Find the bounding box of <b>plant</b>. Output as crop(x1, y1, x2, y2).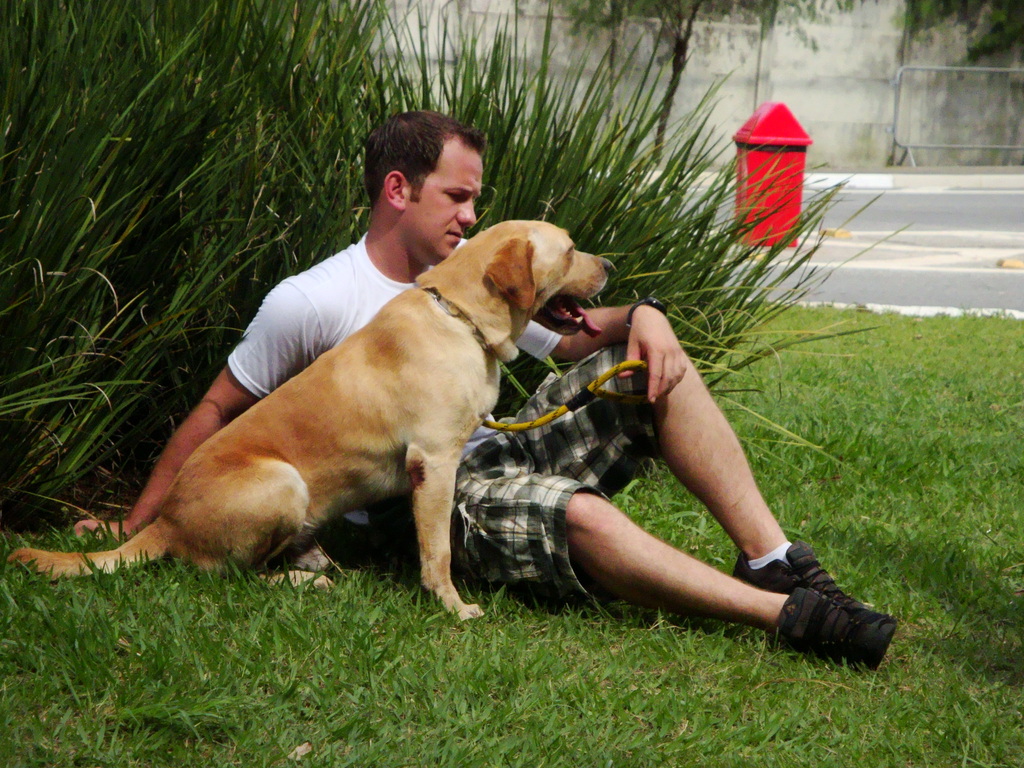
crop(0, 0, 908, 527).
